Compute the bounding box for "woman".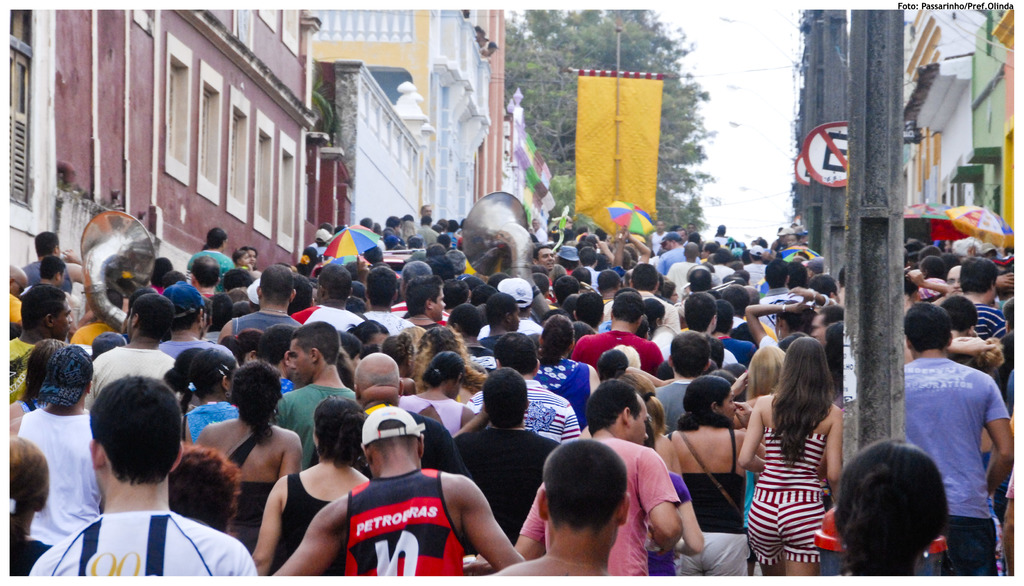
186, 354, 306, 553.
